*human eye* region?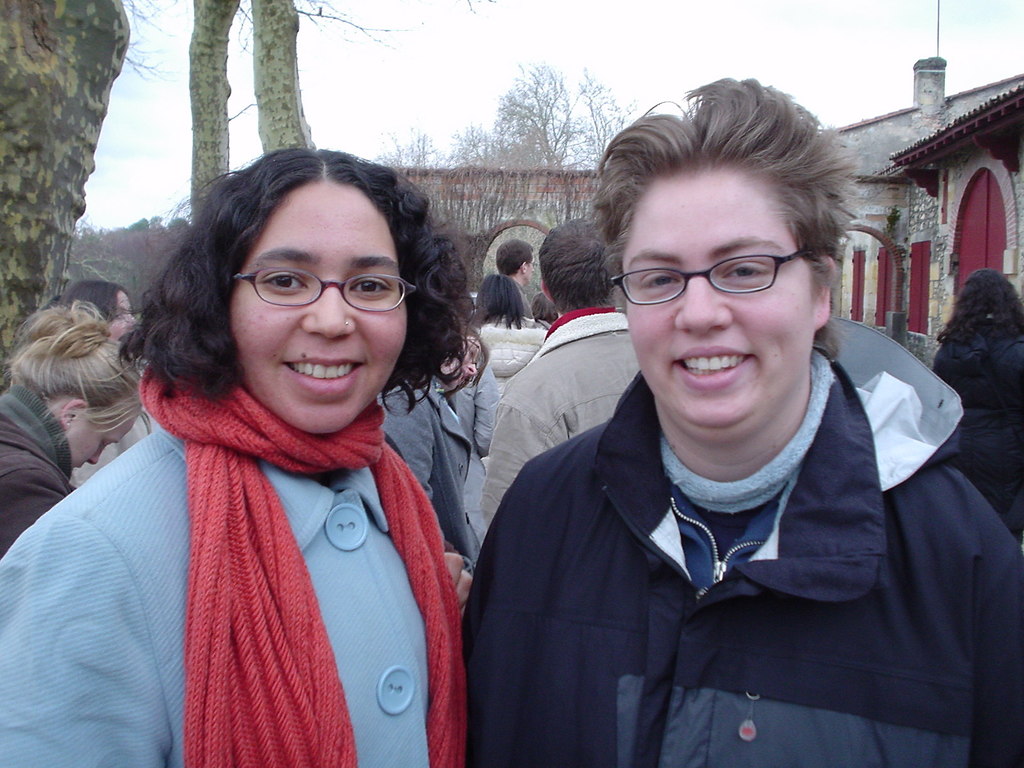
<bbox>717, 259, 779, 287</bbox>
